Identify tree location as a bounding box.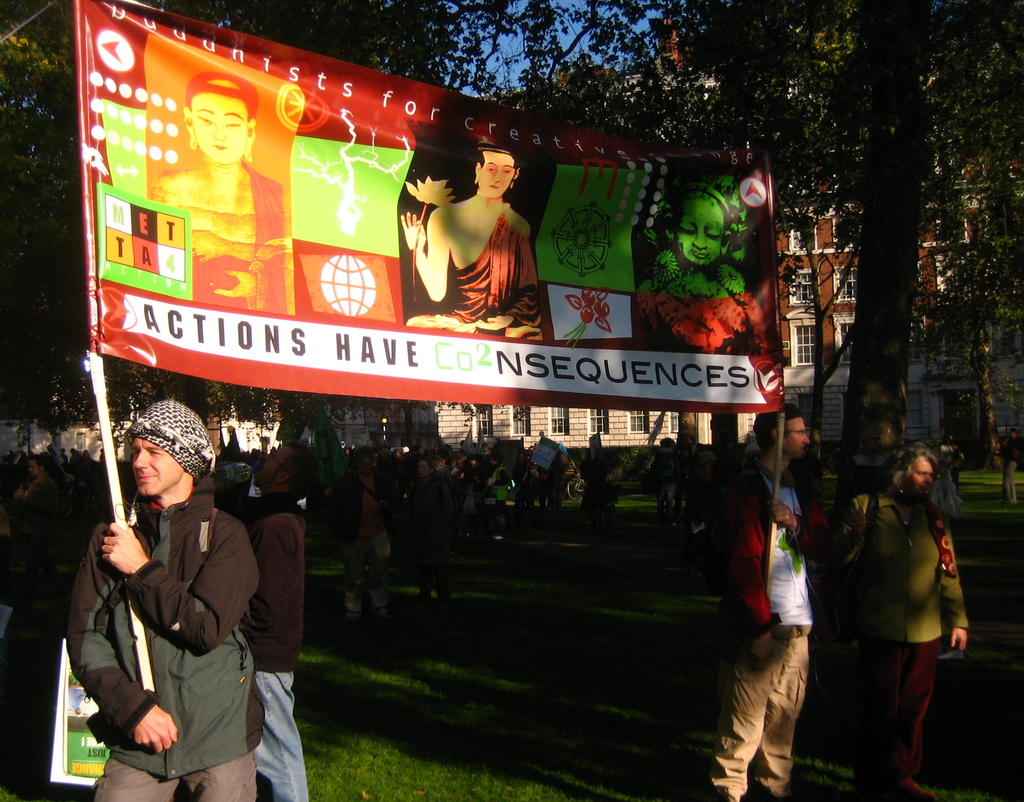
region(0, 0, 516, 417).
